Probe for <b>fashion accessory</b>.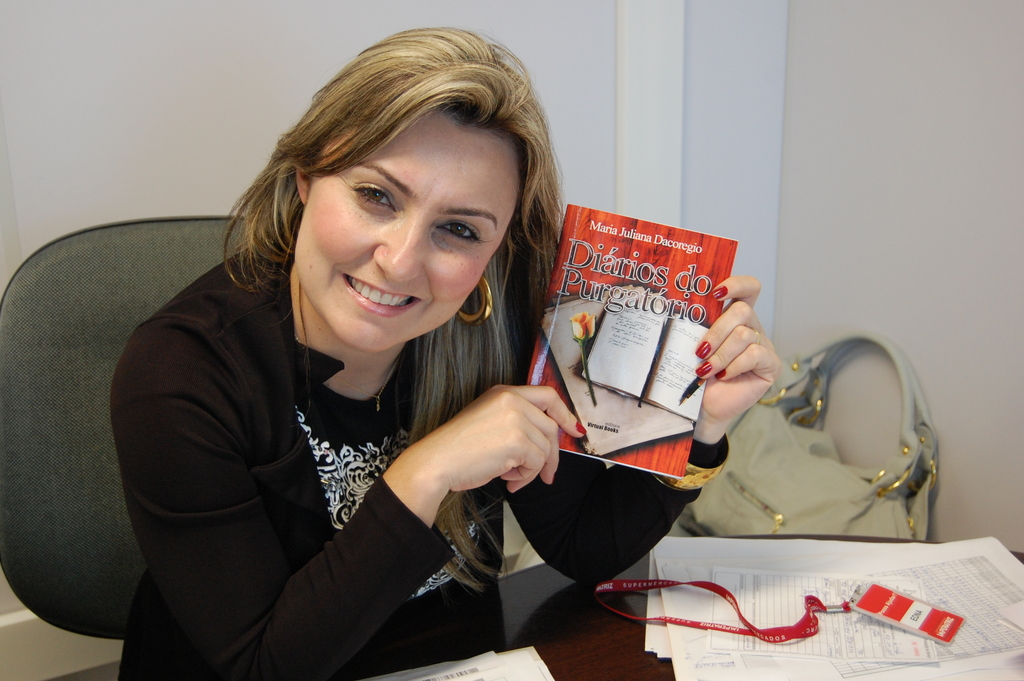
Probe result: 673/329/939/541.
